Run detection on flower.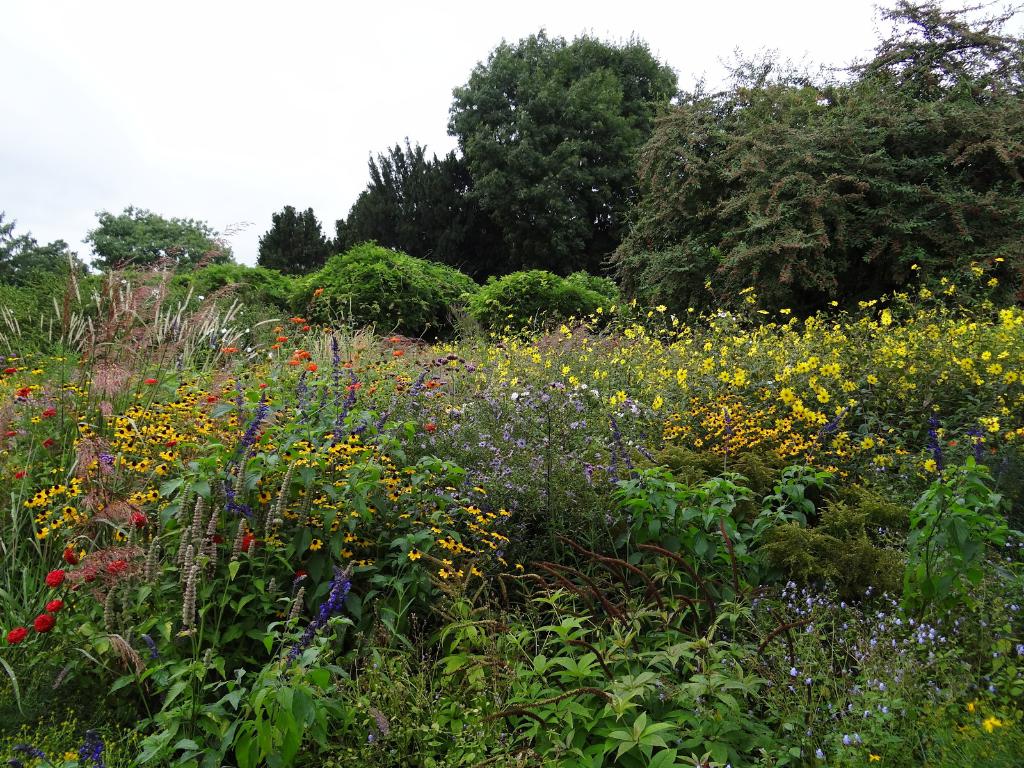
Result: {"left": 67, "top": 544, "right": 72, "bottom": 560}.
